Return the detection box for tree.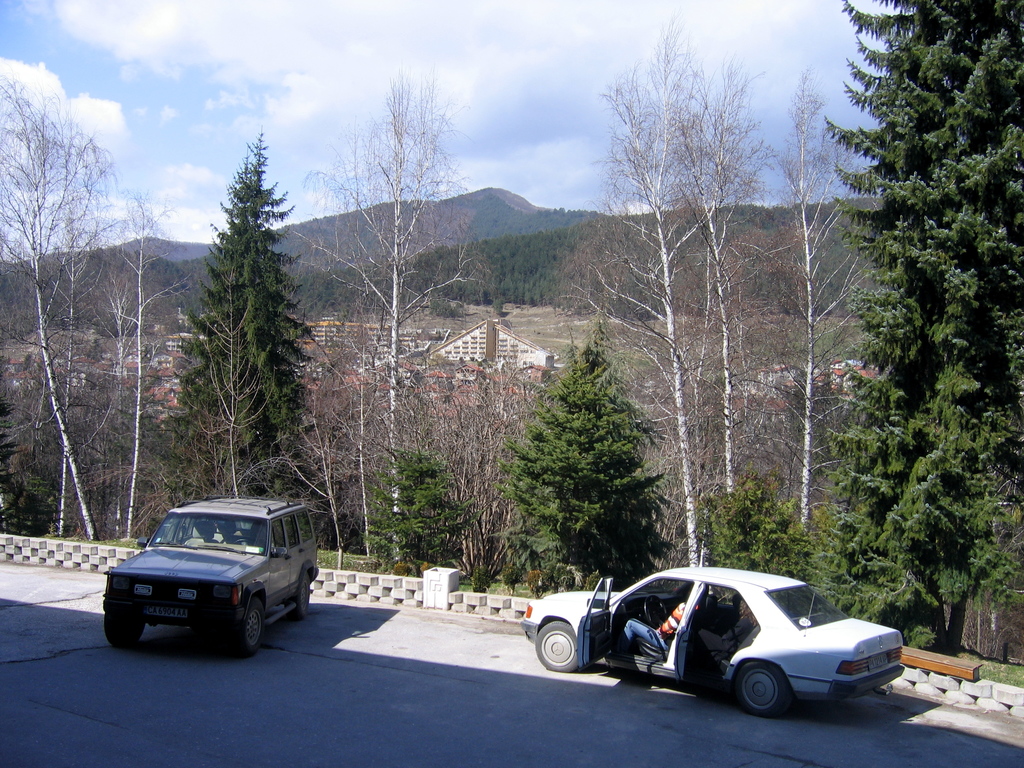
(left=268, top=76, right=499, bottom=573).
